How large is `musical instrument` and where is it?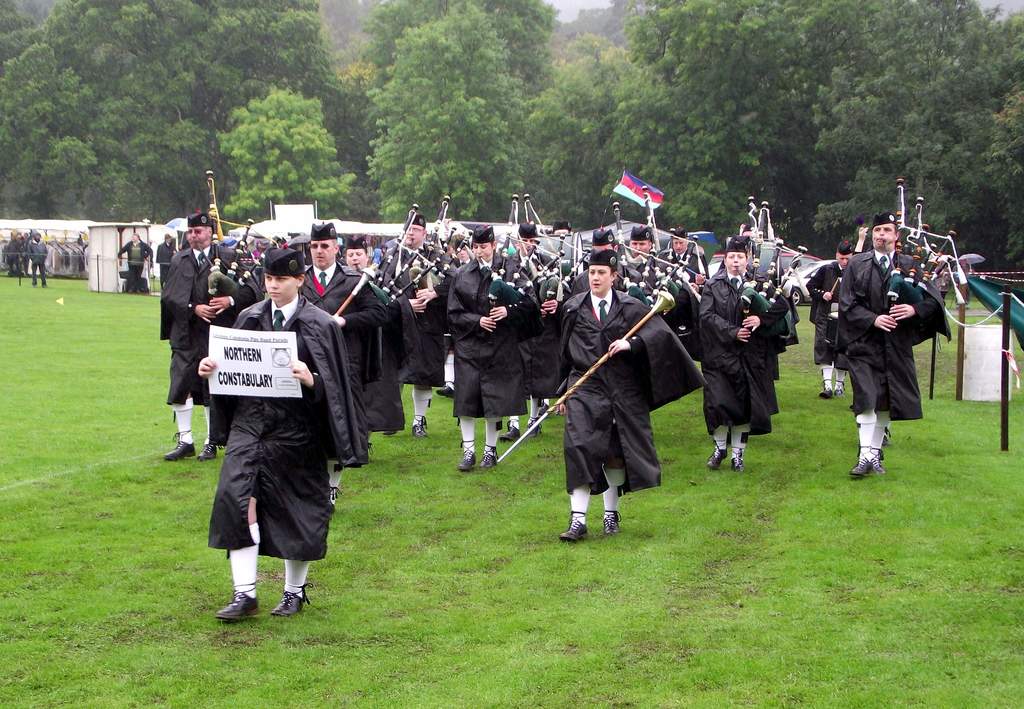
Bounding box: (877, 174, 962, 313).
